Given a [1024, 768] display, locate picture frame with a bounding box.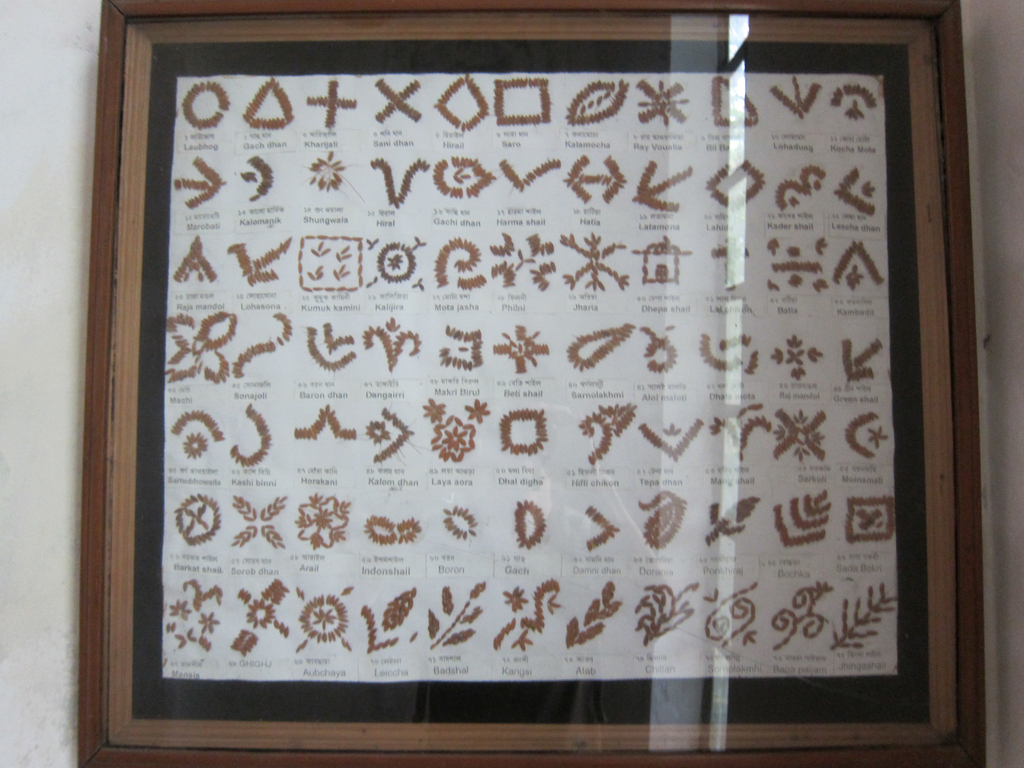
Located: region(80, 0, 985, 765).
